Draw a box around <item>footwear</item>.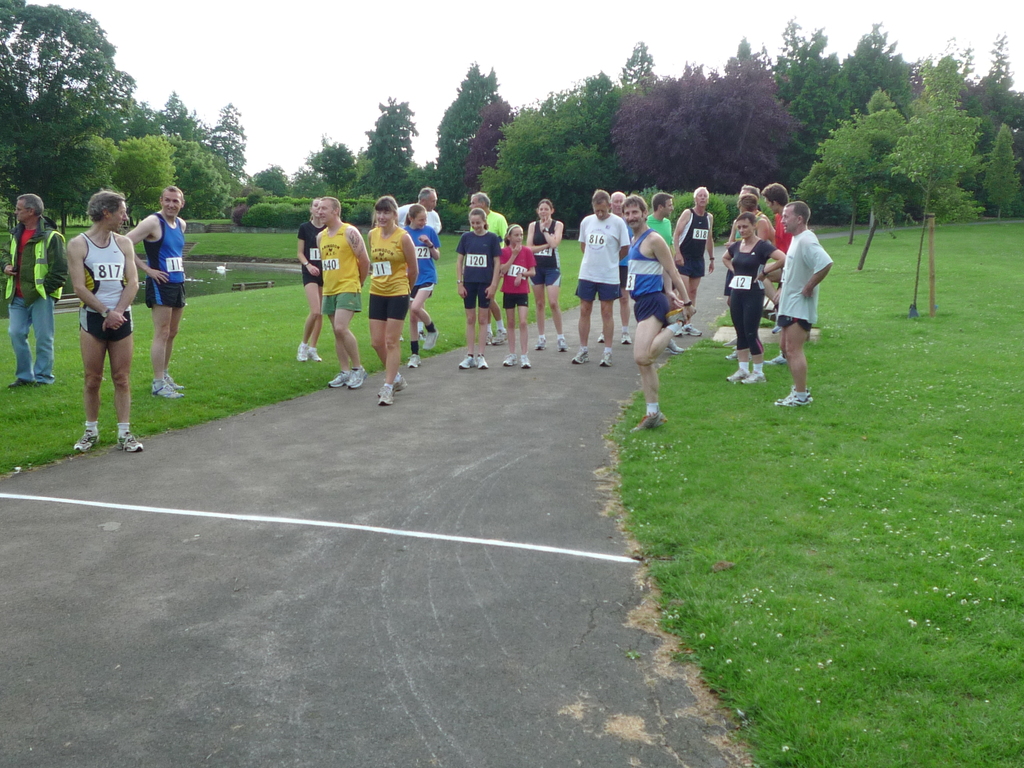
bbox=(774, 388, 811, 410).
